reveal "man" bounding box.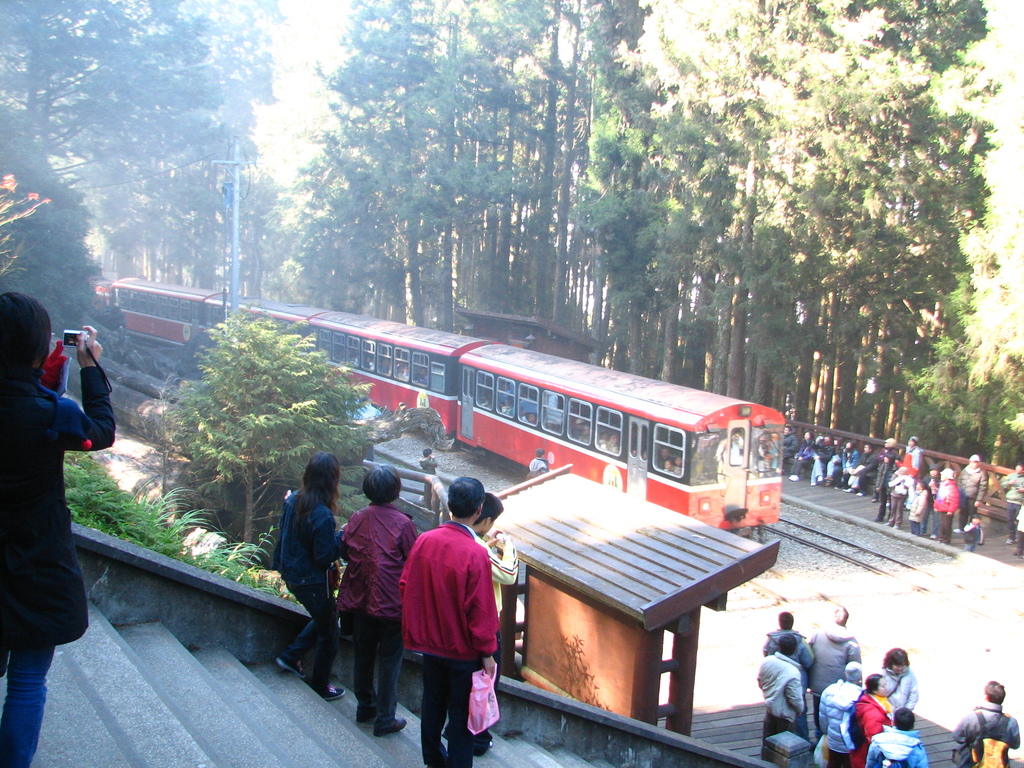
Revealed: 399 473 497 763.
